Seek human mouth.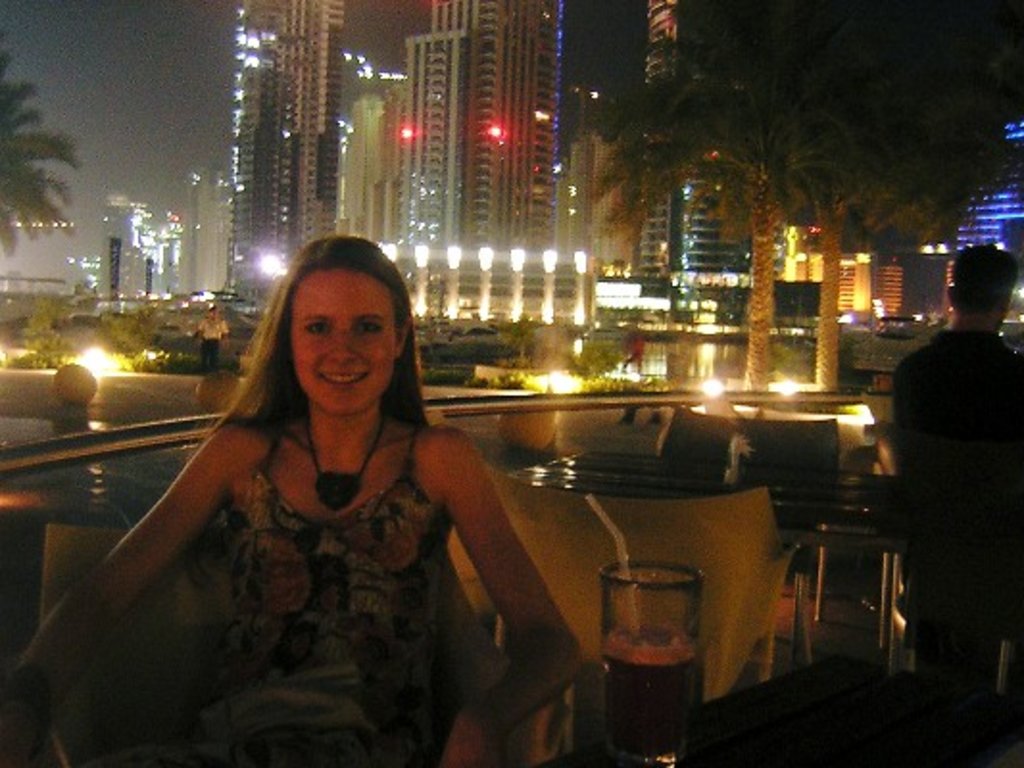
323,374,359,382.
